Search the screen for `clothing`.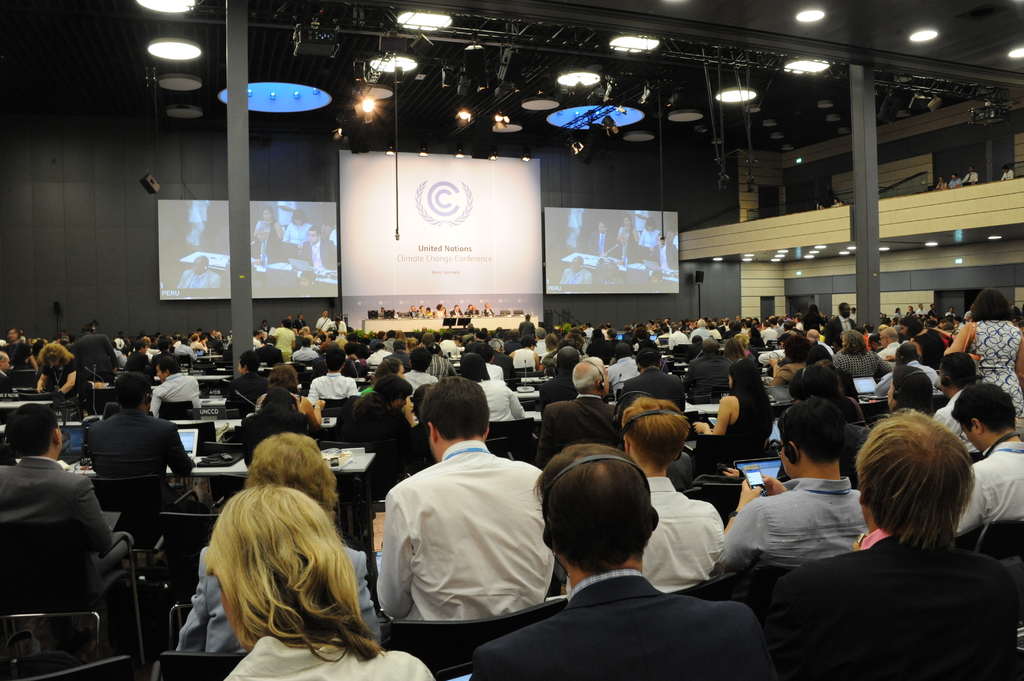
Found at 762/326/778/345.
